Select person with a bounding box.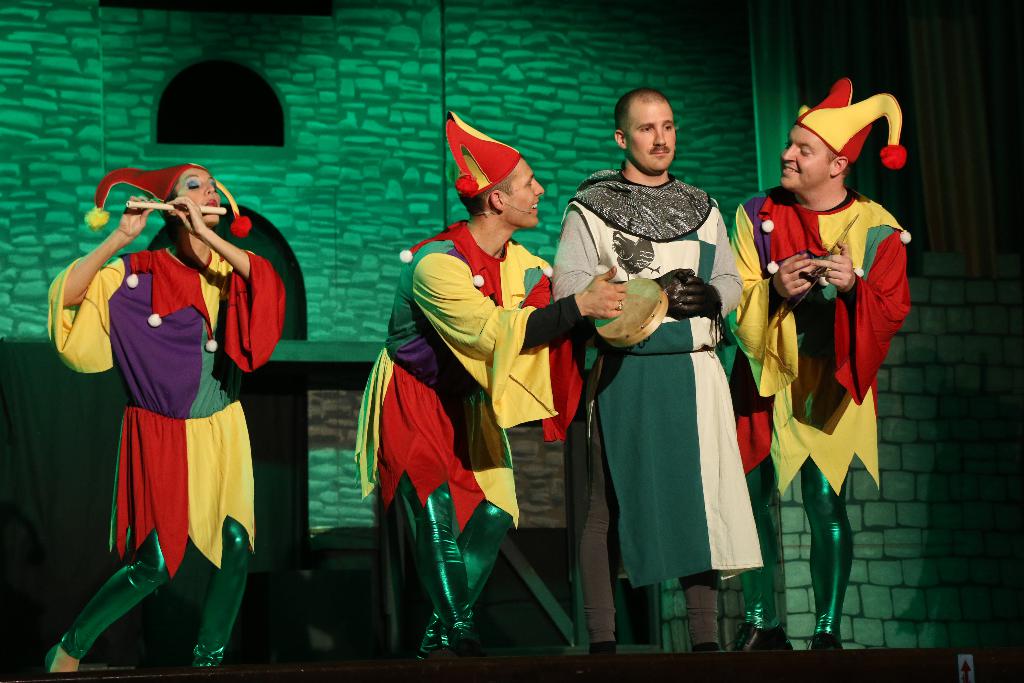
bbox(44, 159, 285, 679).
